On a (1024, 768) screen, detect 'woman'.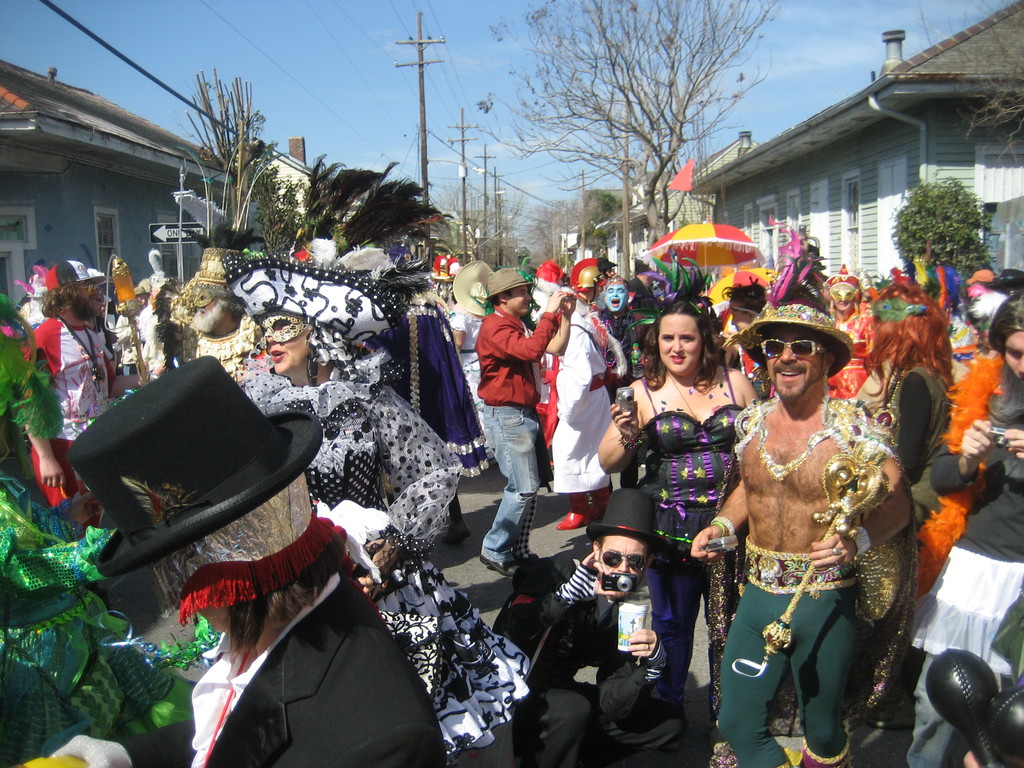
pyautogui.locateOnScreen(620, 299, 767, 706).
